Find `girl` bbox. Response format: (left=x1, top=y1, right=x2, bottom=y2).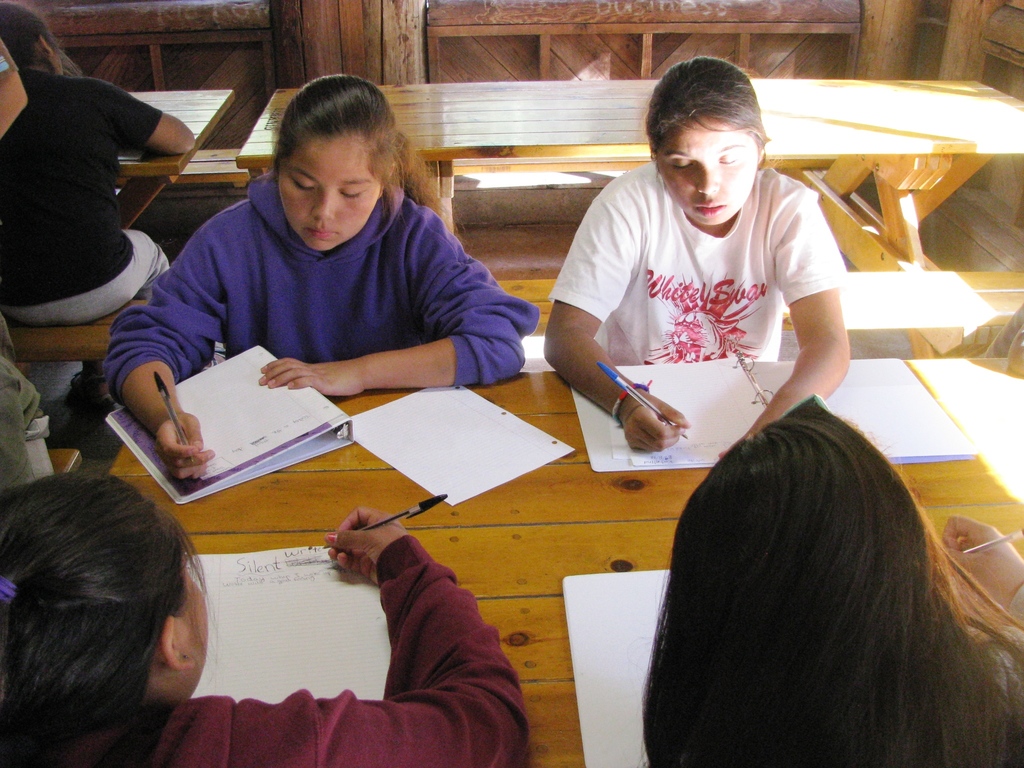
(left=0, top=479, right=531, bottom=767).
